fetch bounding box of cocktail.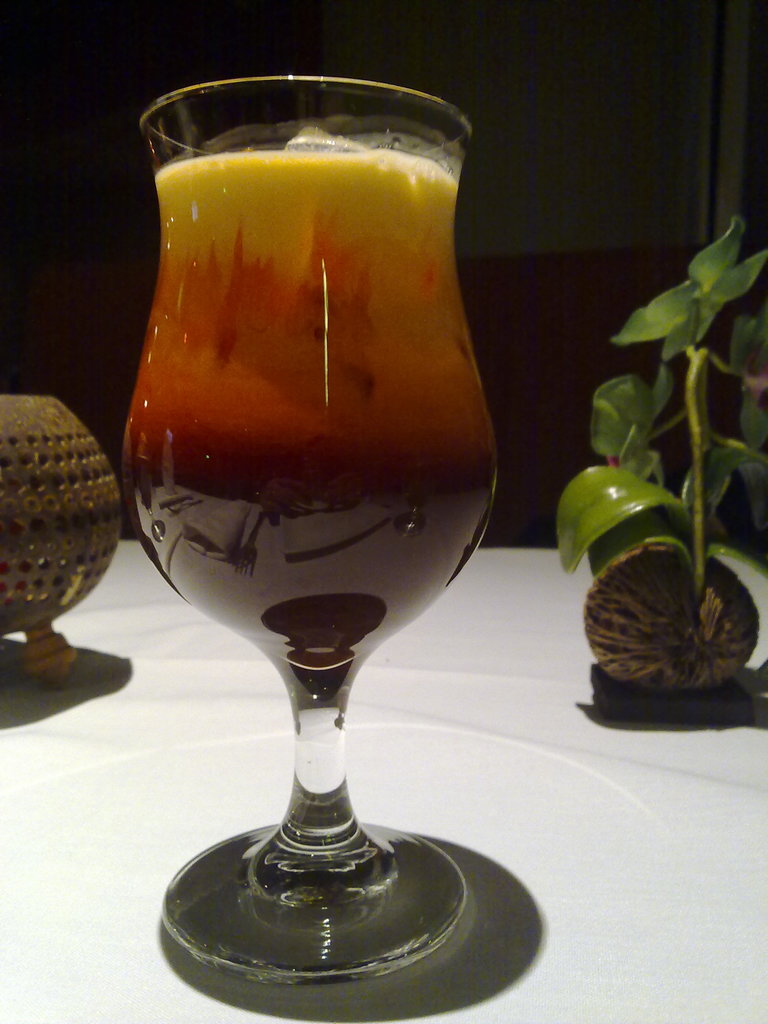
Bbox: bbox=[116, 70, 495, 597].
